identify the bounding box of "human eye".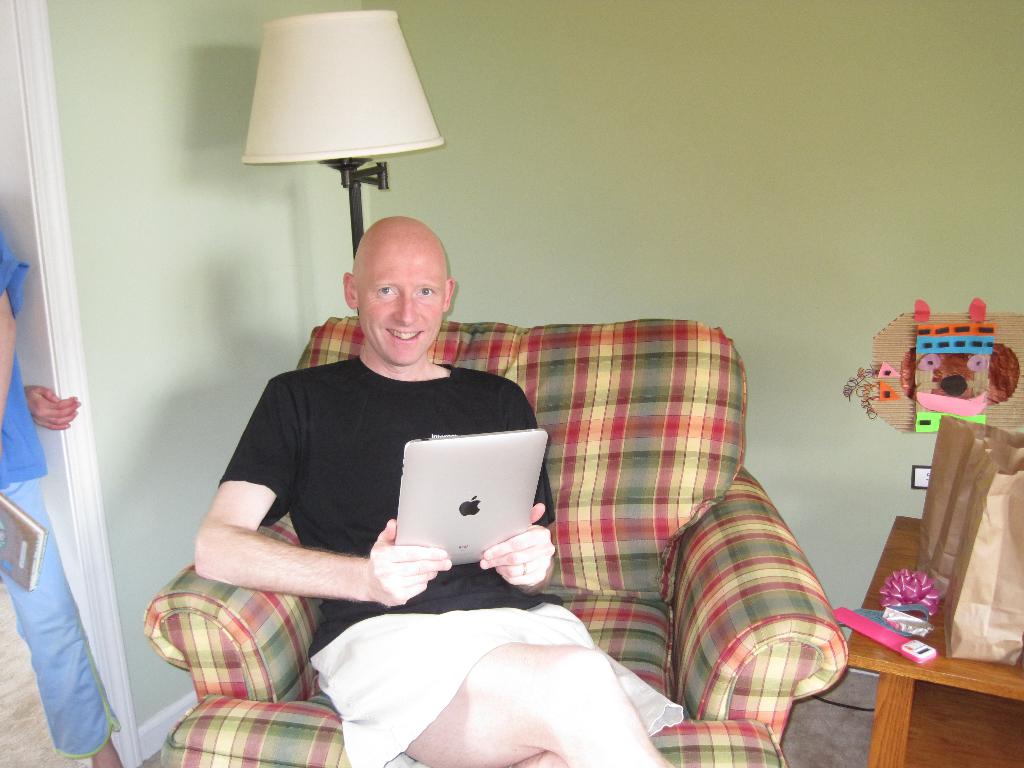
left=416, top=283, right=437, bottom=299.
